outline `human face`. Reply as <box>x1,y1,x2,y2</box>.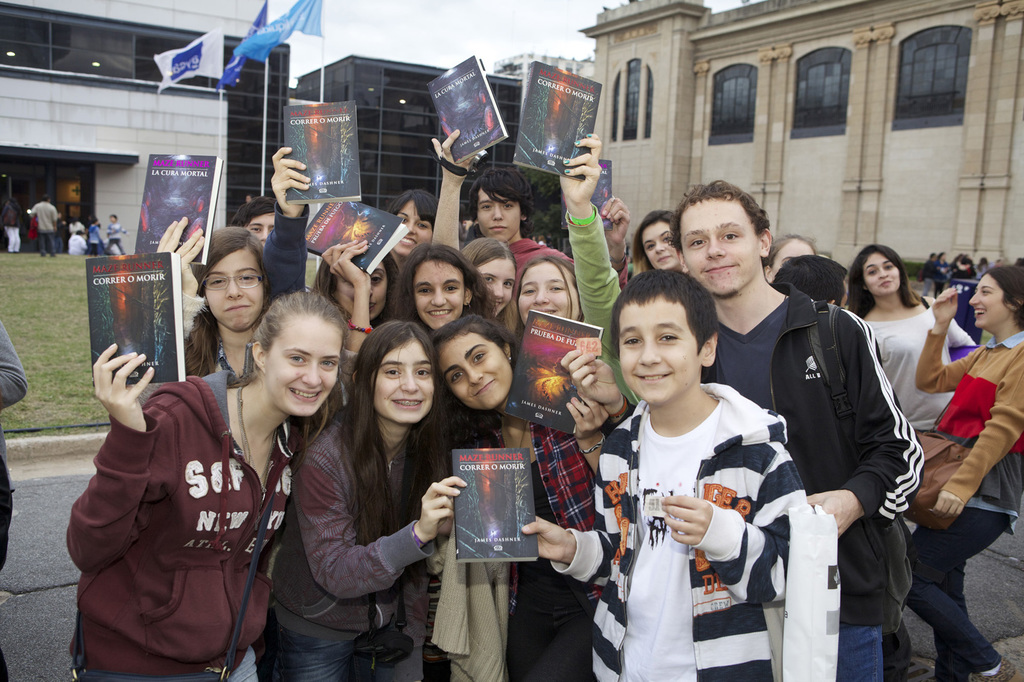
<box>514,257,569,328</box>.
